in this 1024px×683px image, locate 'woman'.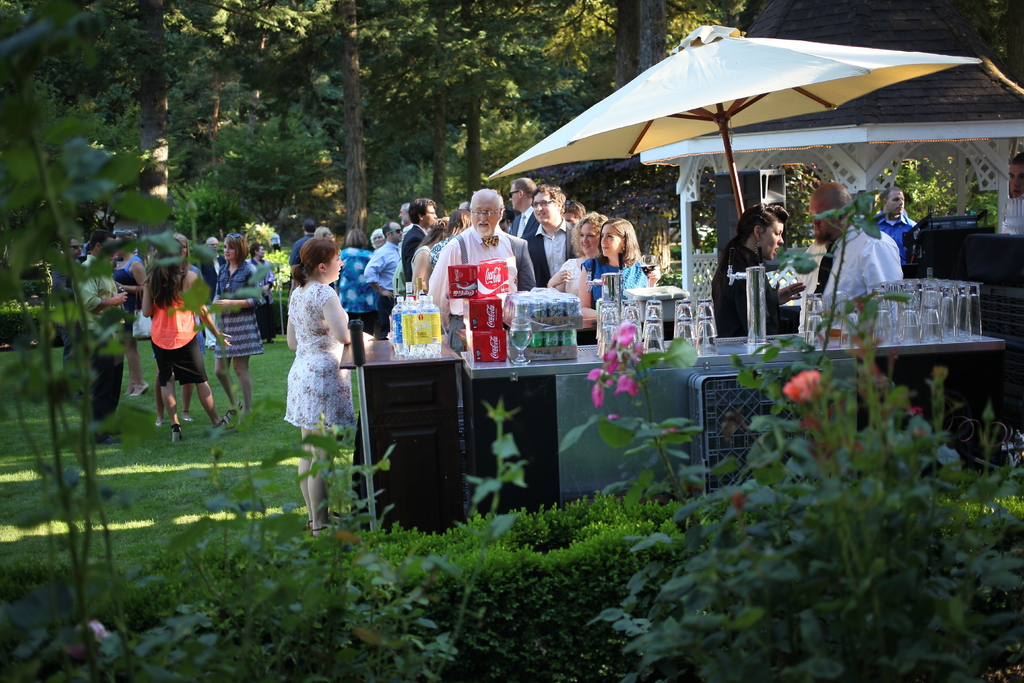
Bounding box: rect(332, 227, 375, 336).
